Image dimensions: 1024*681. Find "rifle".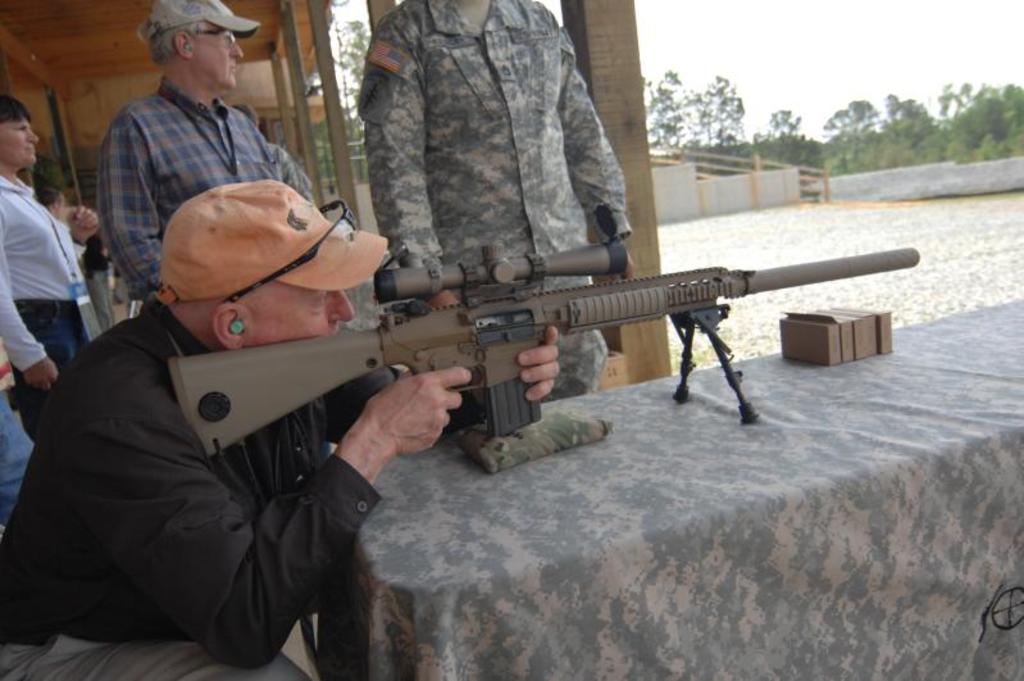
left=154, top=206, right=916, bottom=473.
